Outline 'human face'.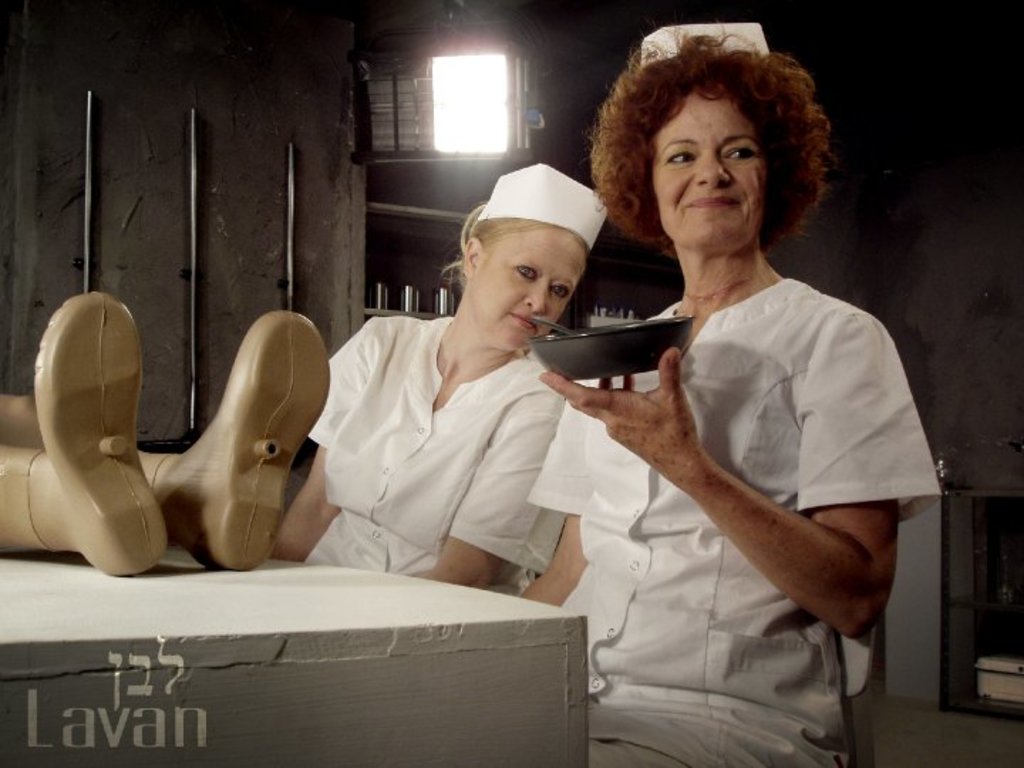
Outline: 654,90,772,245.
